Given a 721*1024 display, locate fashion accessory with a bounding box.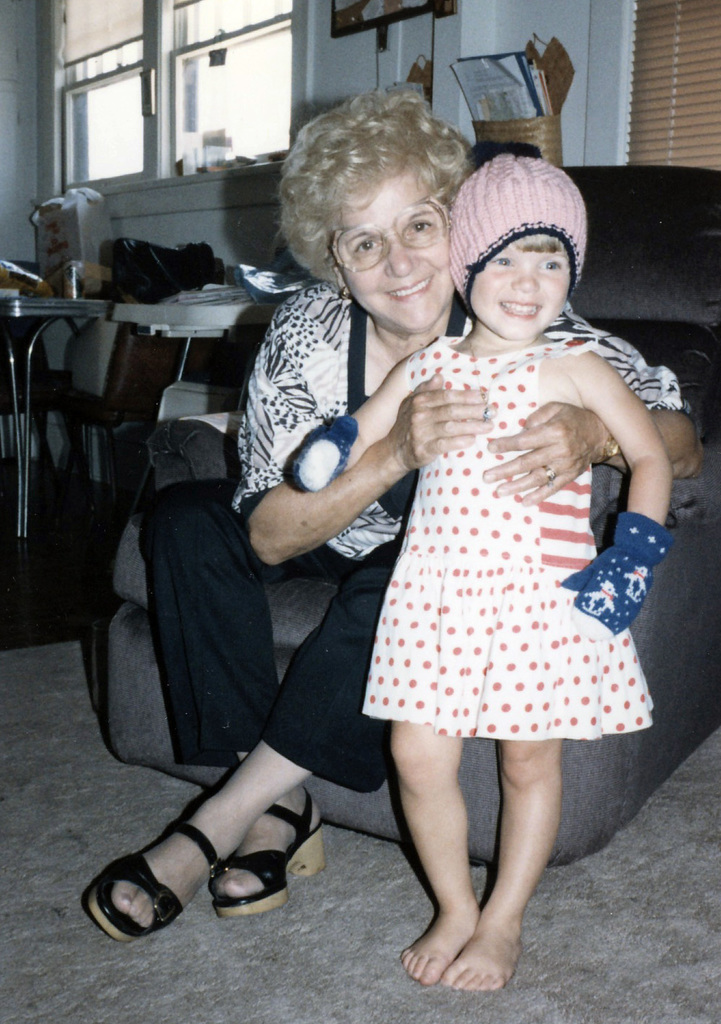
Located: <bbox>84, 819, 221, 942</bbox>.
